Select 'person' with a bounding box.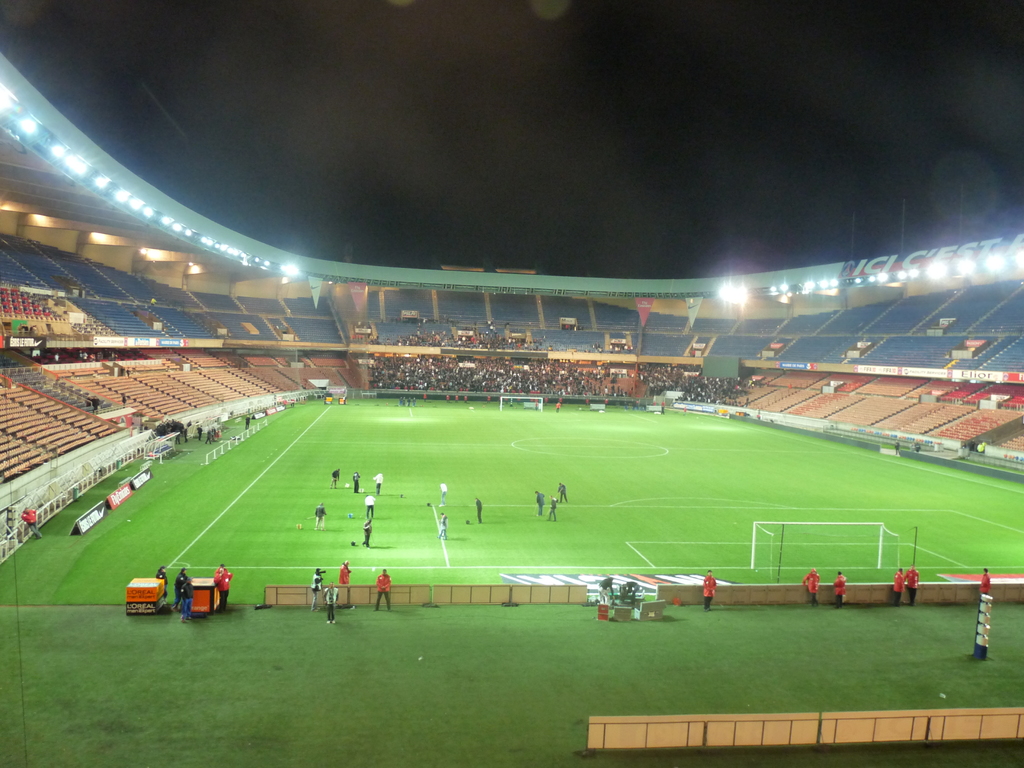
[179, 579, 196, 625].
